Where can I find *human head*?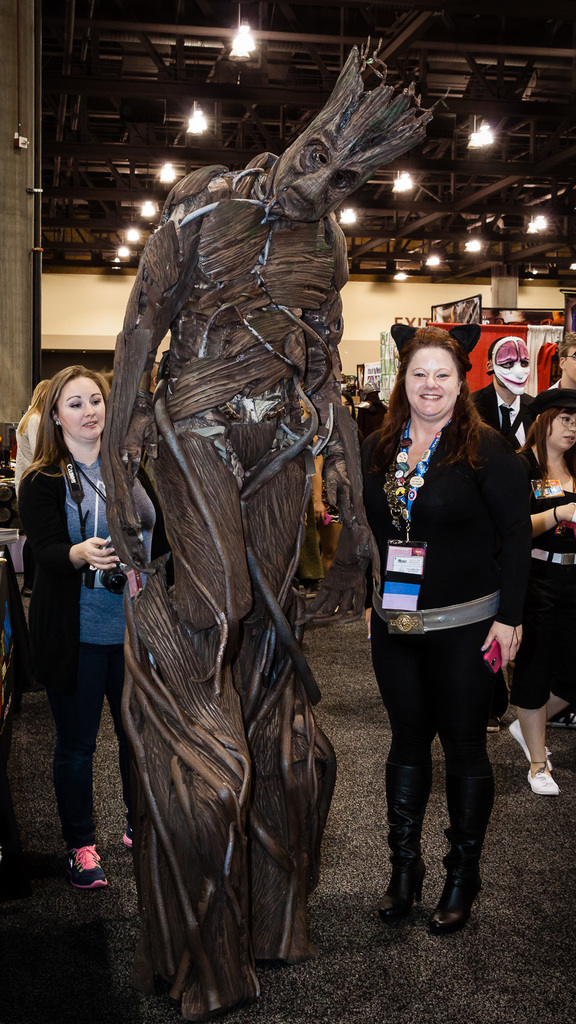
You can find it at locate(273, 124, 372, 225).
